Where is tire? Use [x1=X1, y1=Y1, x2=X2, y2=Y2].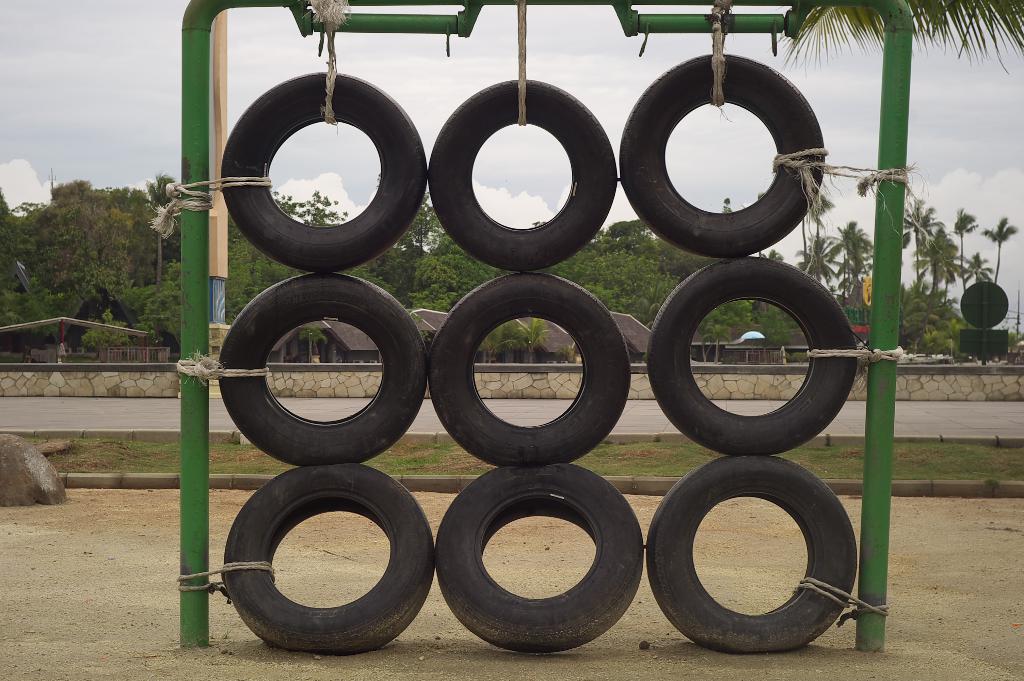
[x1=215, y1=460, x2=429, y2=652].
